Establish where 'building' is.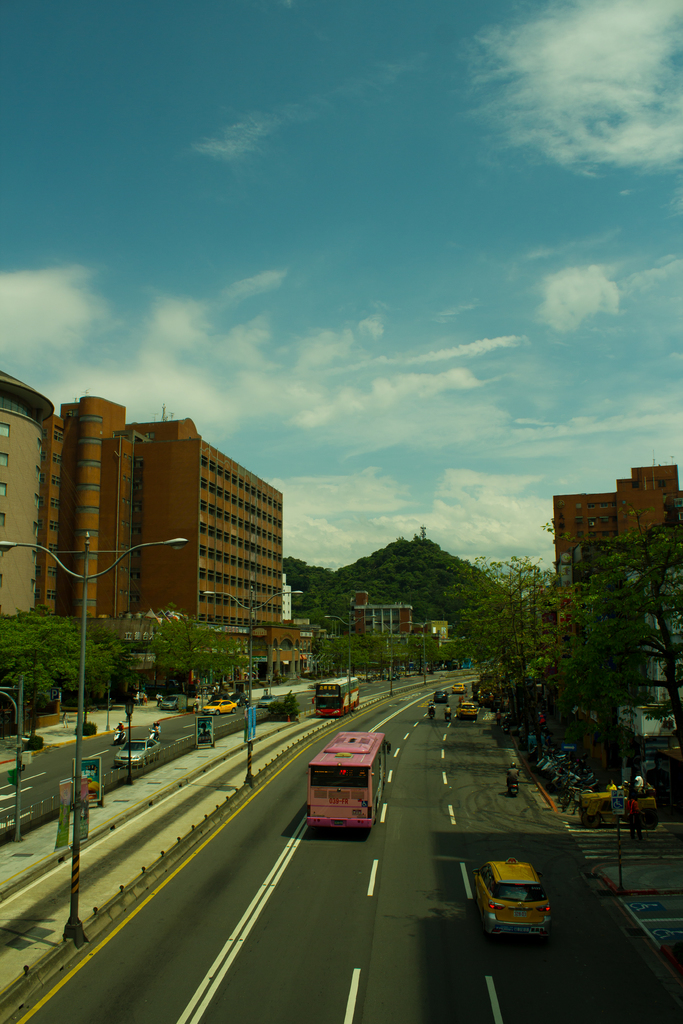
Established at <region>295, 588, 442, 660</region>.
